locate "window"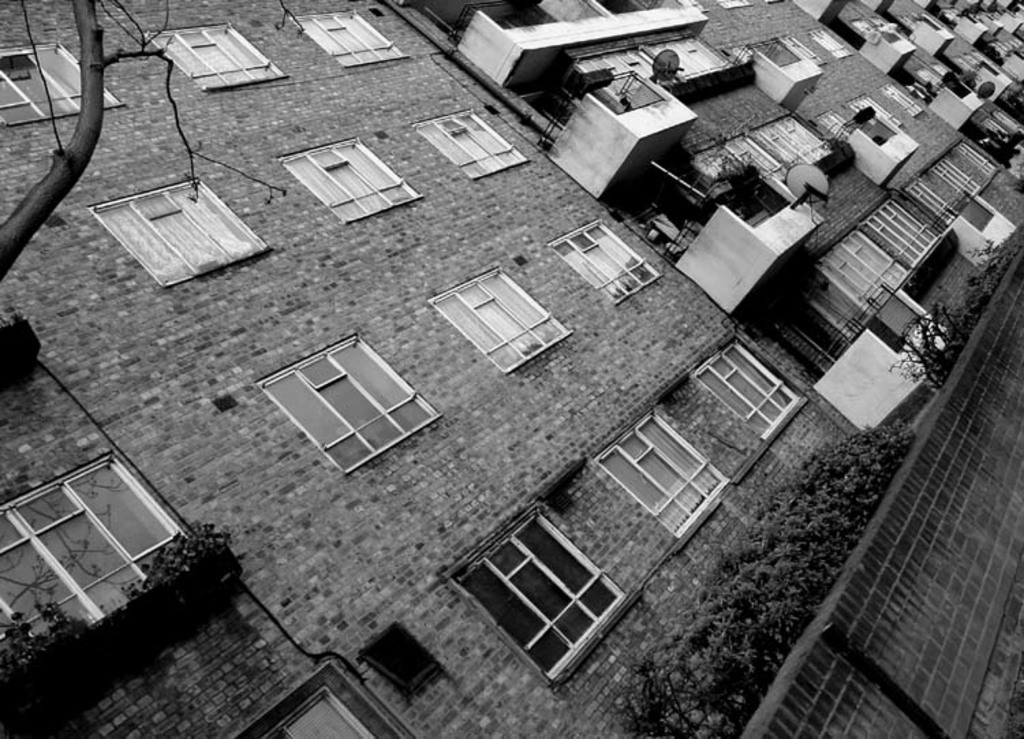
0/31/130/133
